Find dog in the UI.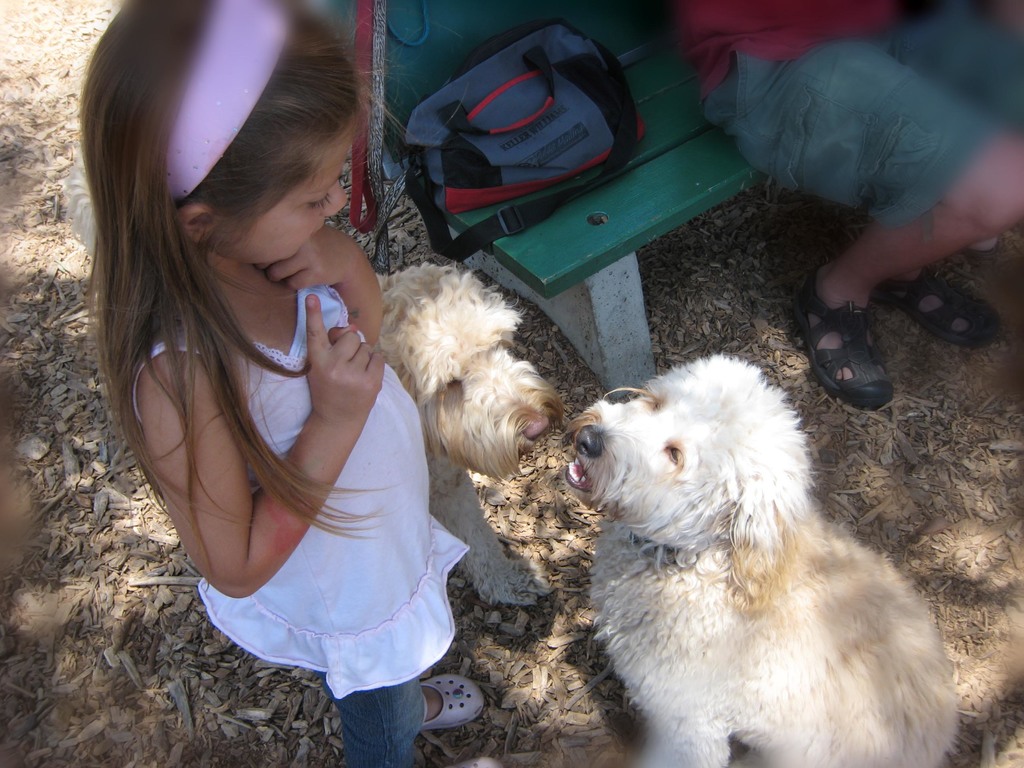
UI element at Rect(554, 348, 957, 767).
